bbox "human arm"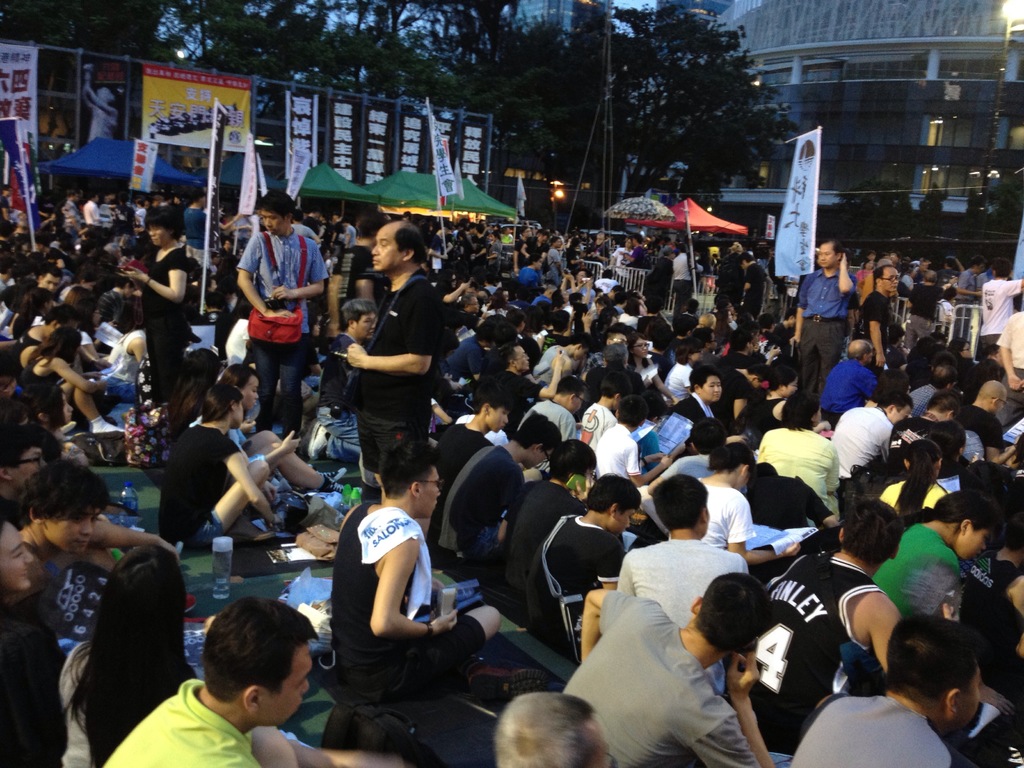
bbox(497, 490, 511, 538)
